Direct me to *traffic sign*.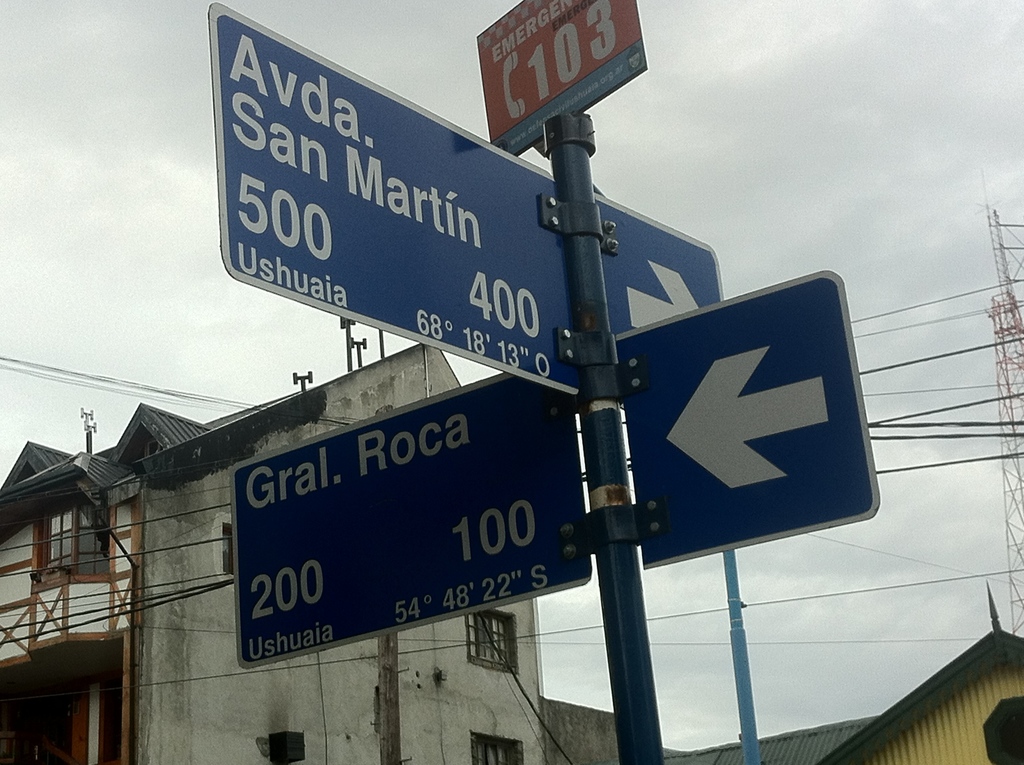
Direction: (left=212, top=0, right=718, bottom=402).
